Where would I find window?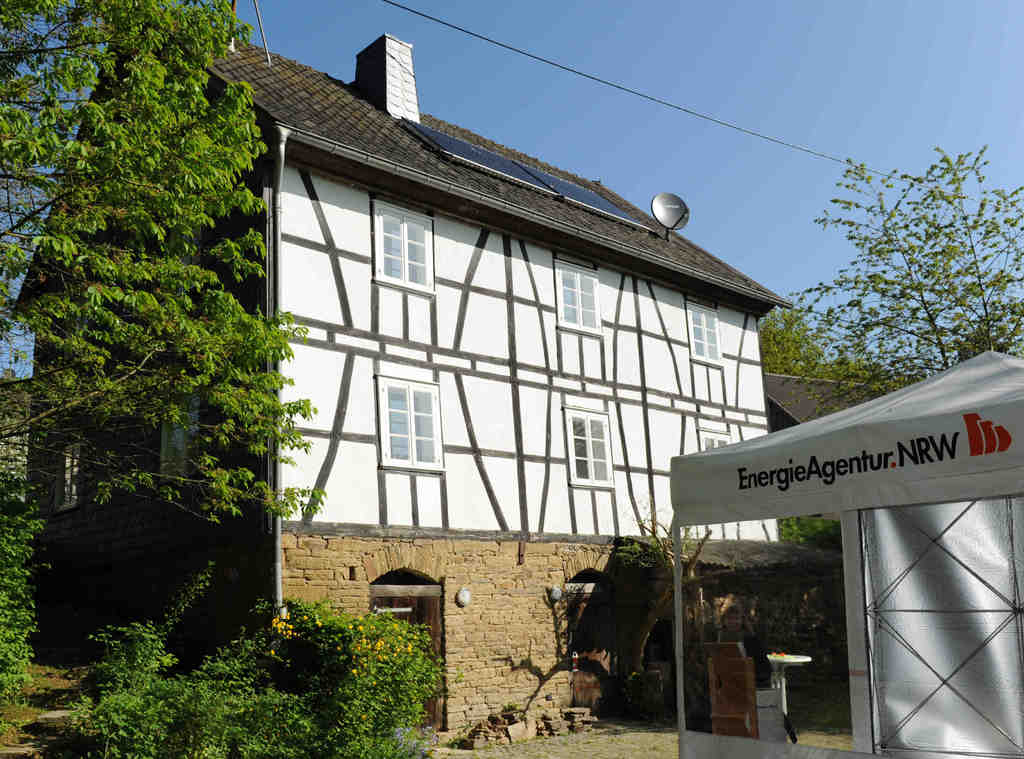
At l=696, t=431, r=726, b=451.
